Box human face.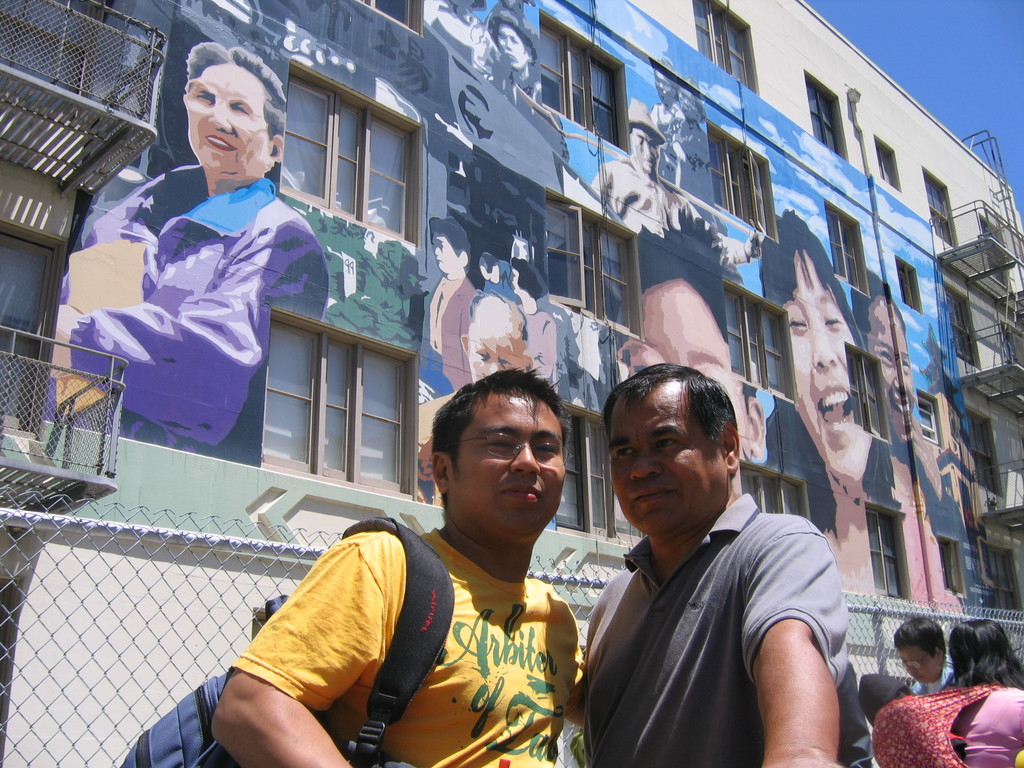
435 238 456 278.
